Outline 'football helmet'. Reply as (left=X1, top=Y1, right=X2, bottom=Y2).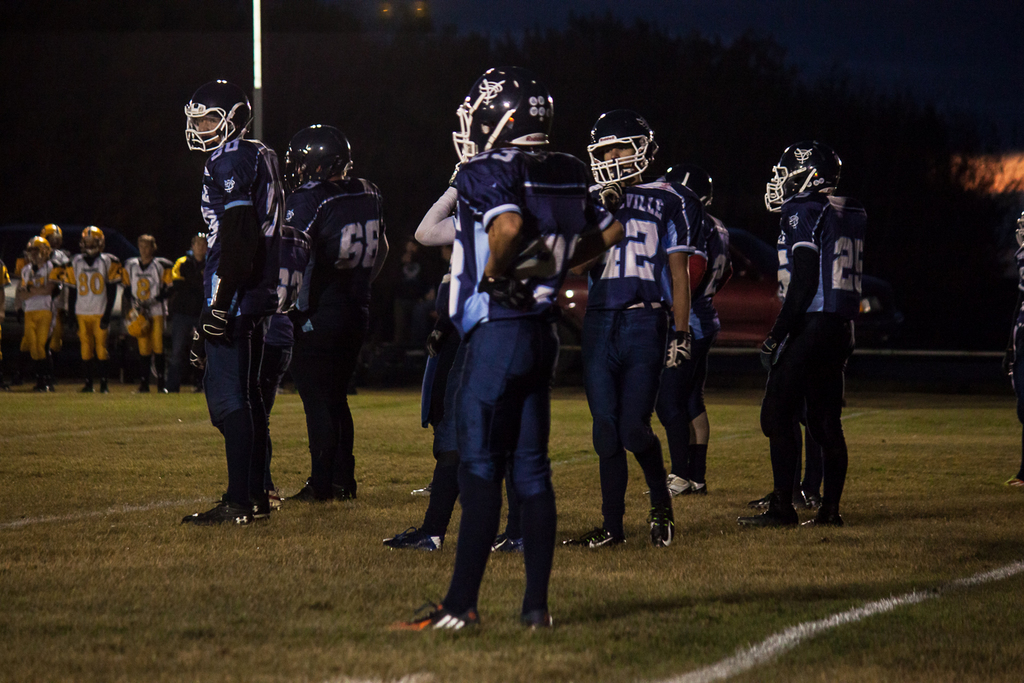
(left=43, top=225, right=60, bottom=250).
